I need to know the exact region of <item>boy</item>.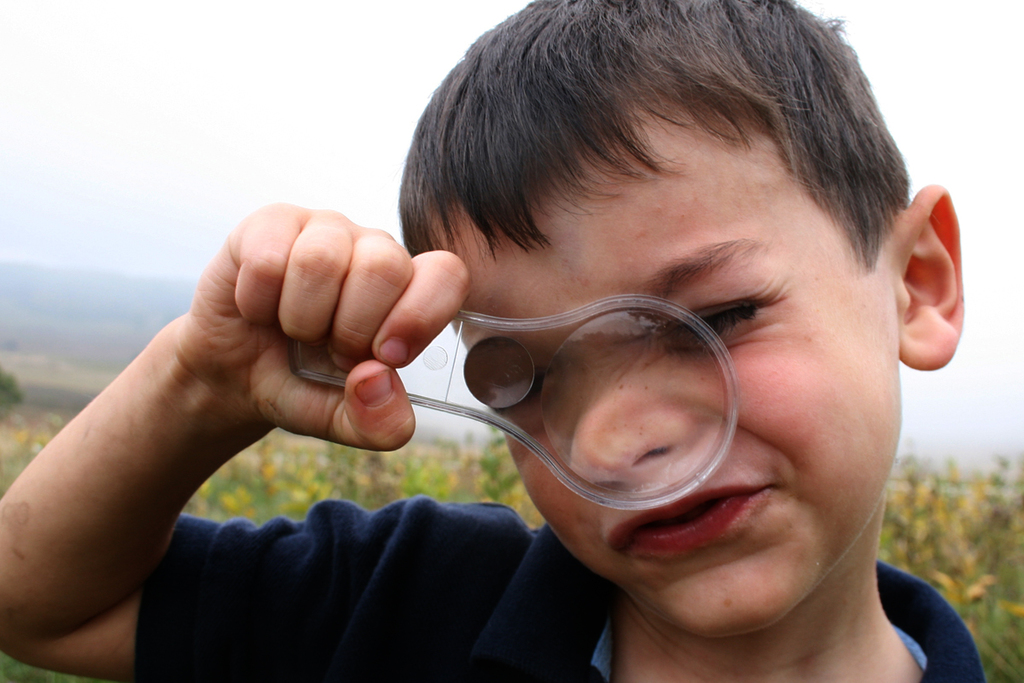
Region: x1=0 y1=3 x2=982 y2=682.
